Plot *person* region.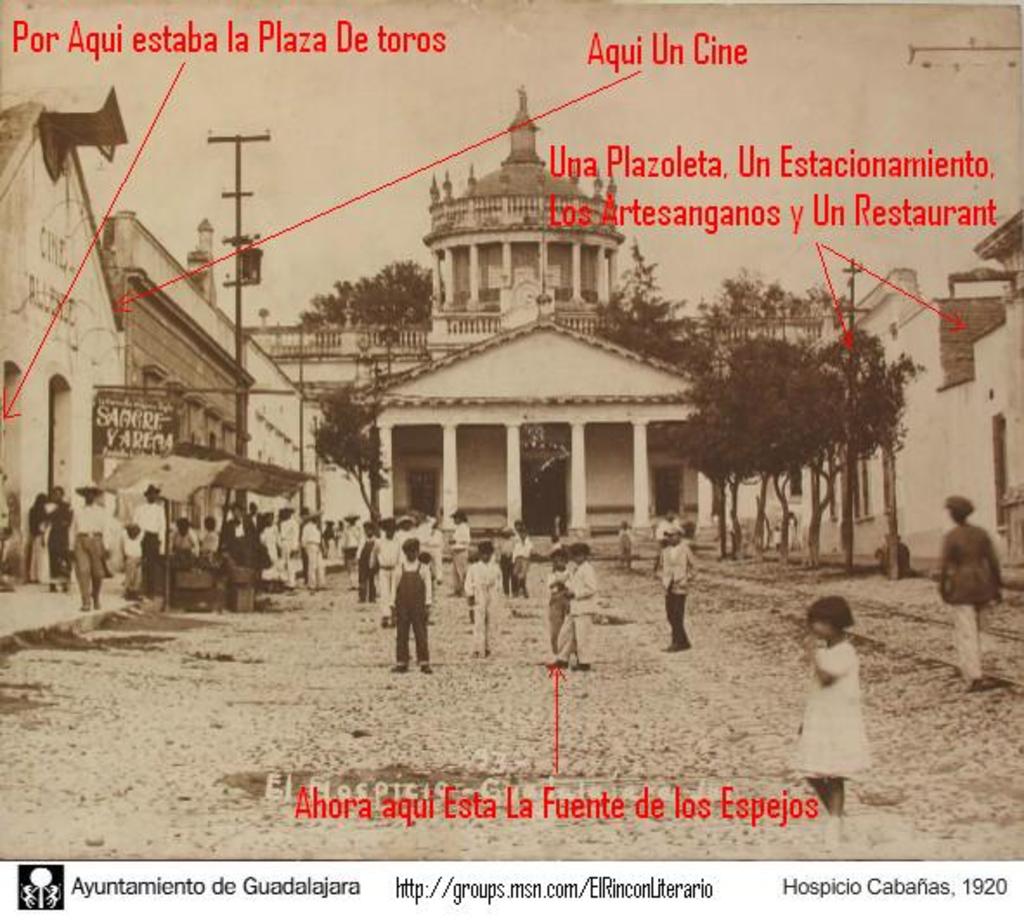
Plotted at box(937, 492, 1010, 686).
